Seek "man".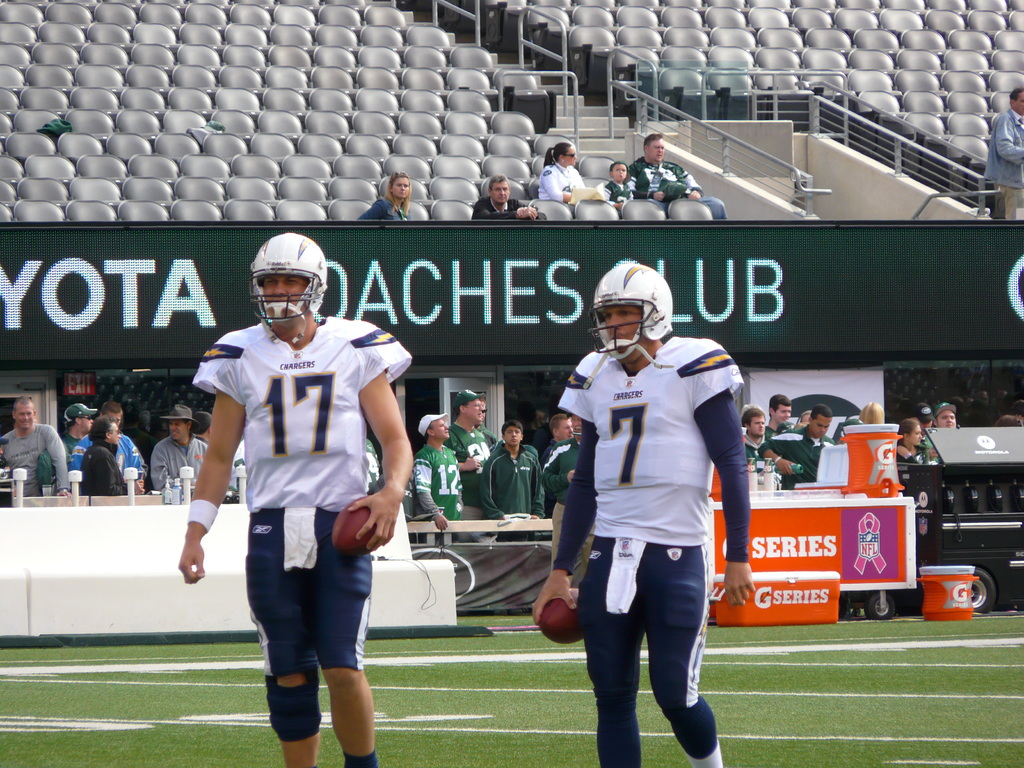
<bbox>148, 409, 212, 497</bbox>.
